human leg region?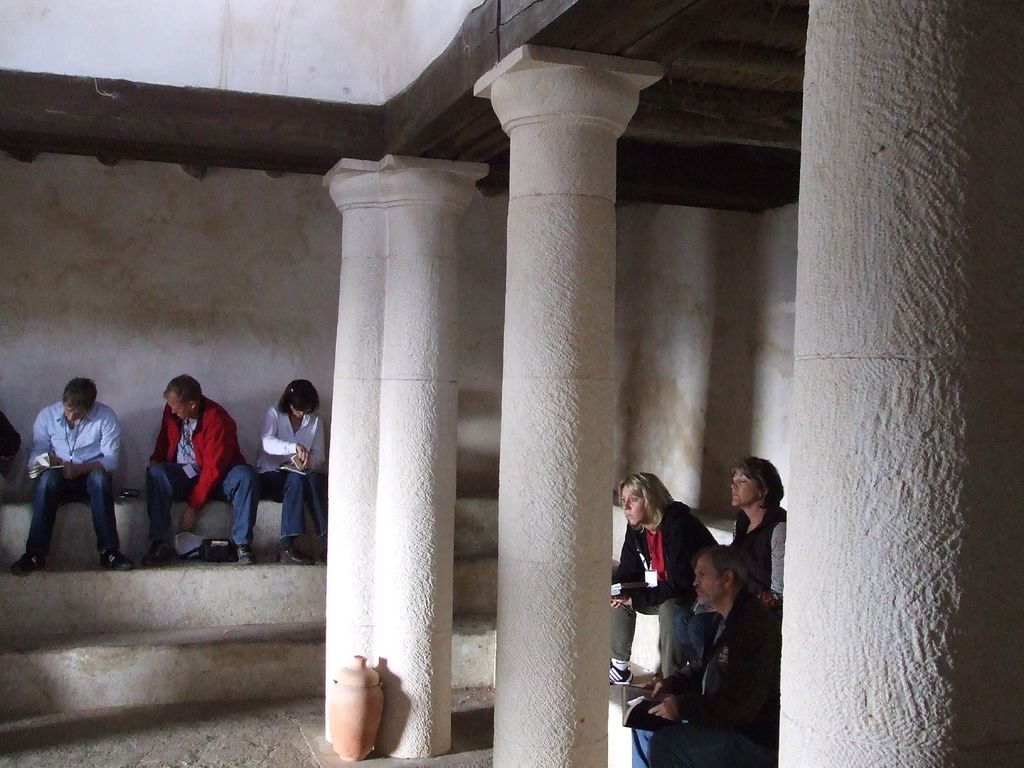
rect(12, 463, 67, 570)
